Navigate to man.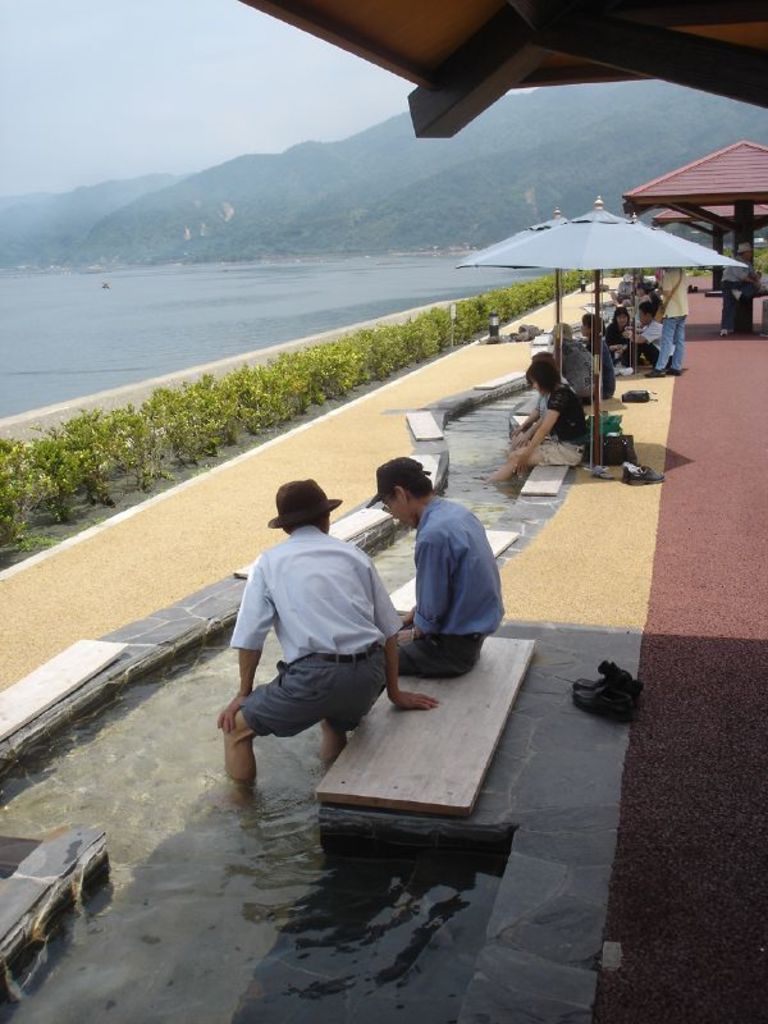
Navigation target: <box>224,485,419,809</box>.
